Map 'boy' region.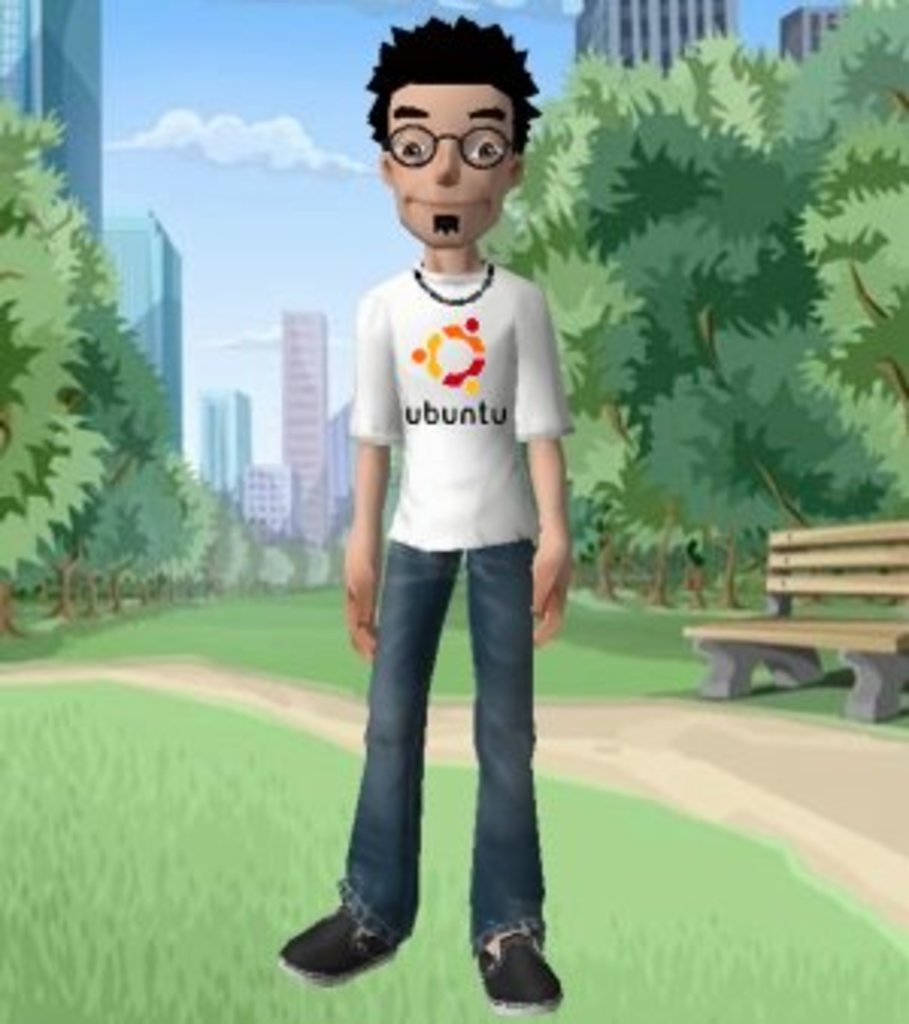
Mapped to [x1=276, y1=15, x2=570, y2=1012].
